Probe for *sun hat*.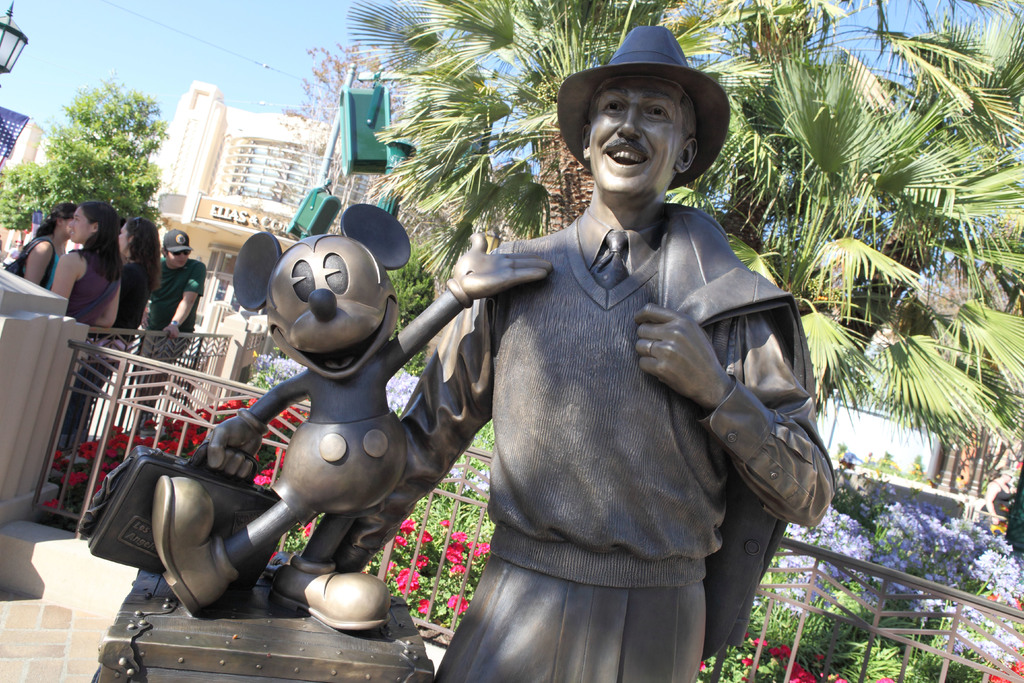
Probe result: [548,30,730,194].
